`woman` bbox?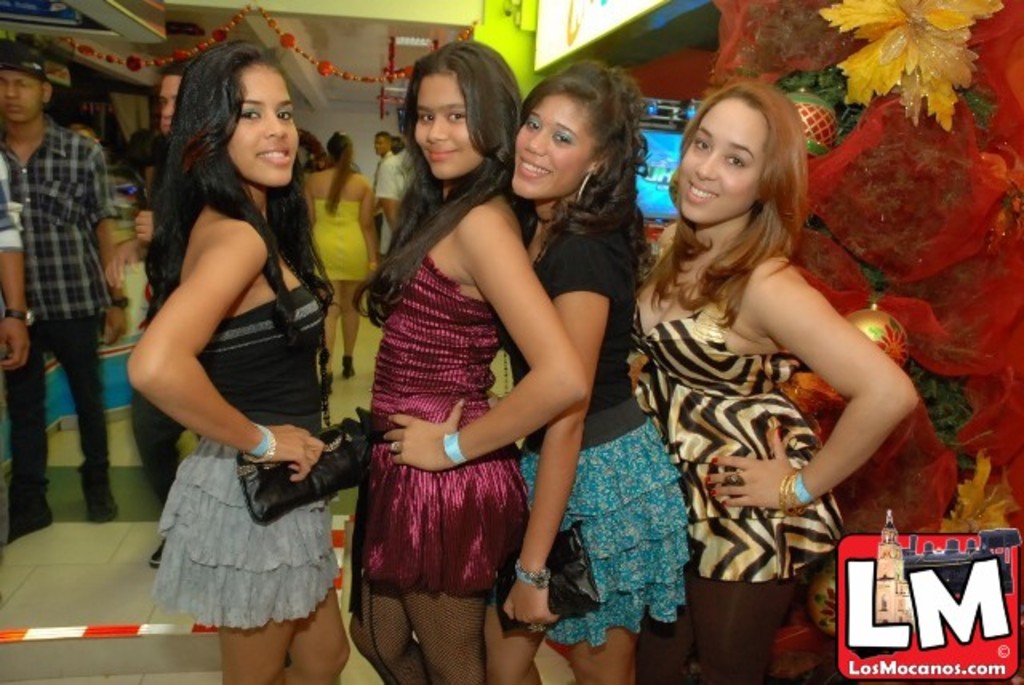
618,75,922,651
